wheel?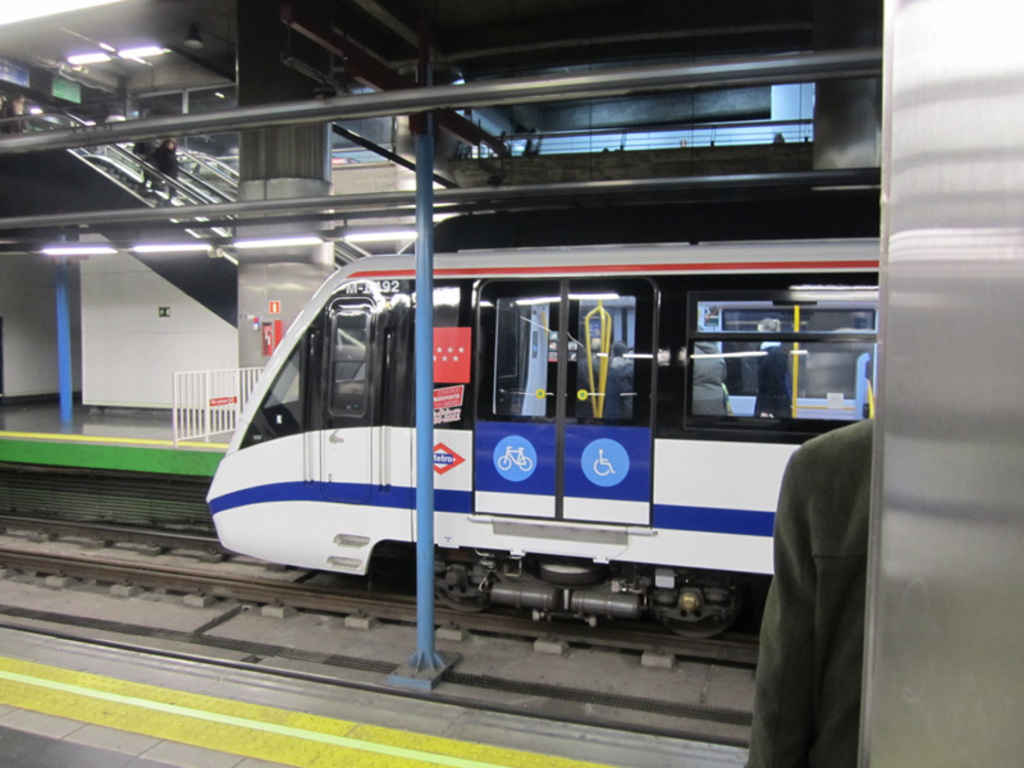
pyautogui.locateOnScreen(663, 584, 733, 639)
